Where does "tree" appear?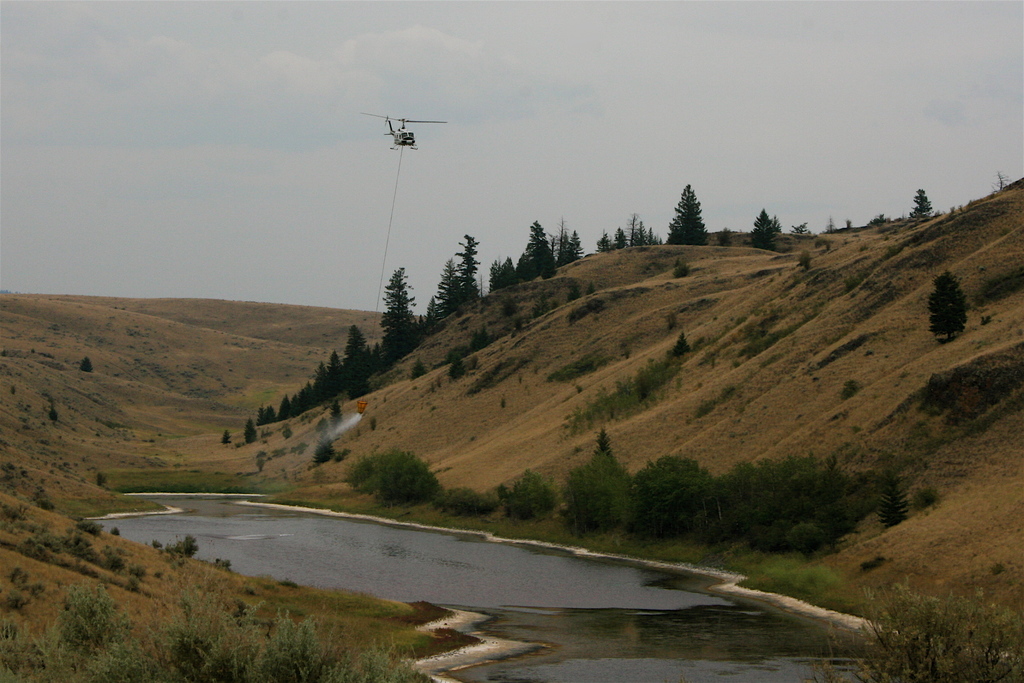
Appears at <bbox>504, 467, 551, 518</bbox>.
